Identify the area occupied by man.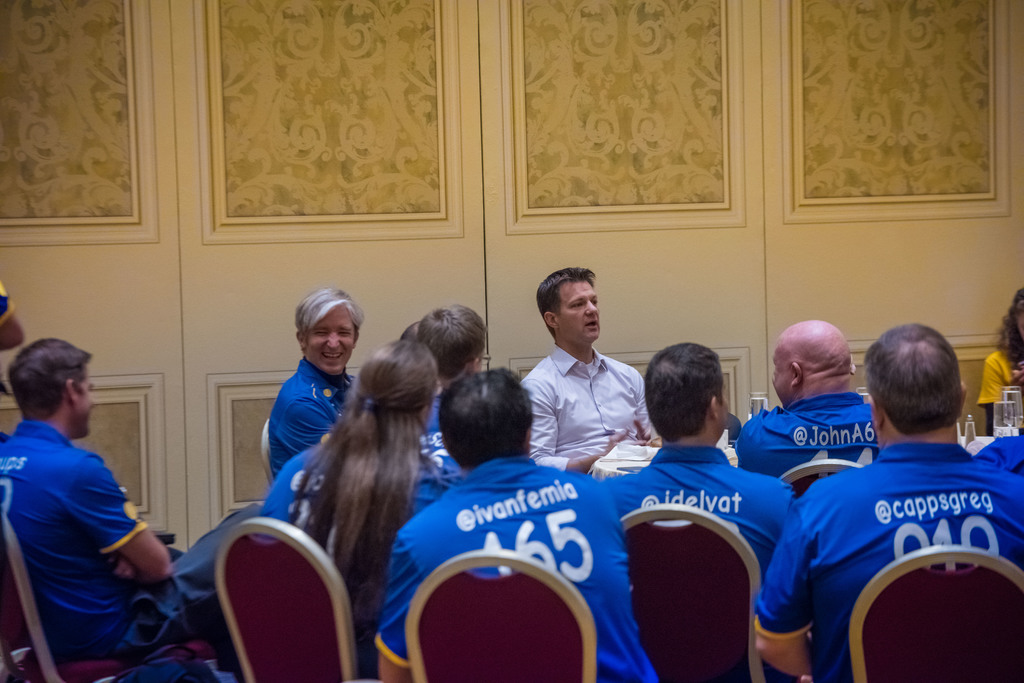
Area: BBox(755, 323, 1023, 682).
